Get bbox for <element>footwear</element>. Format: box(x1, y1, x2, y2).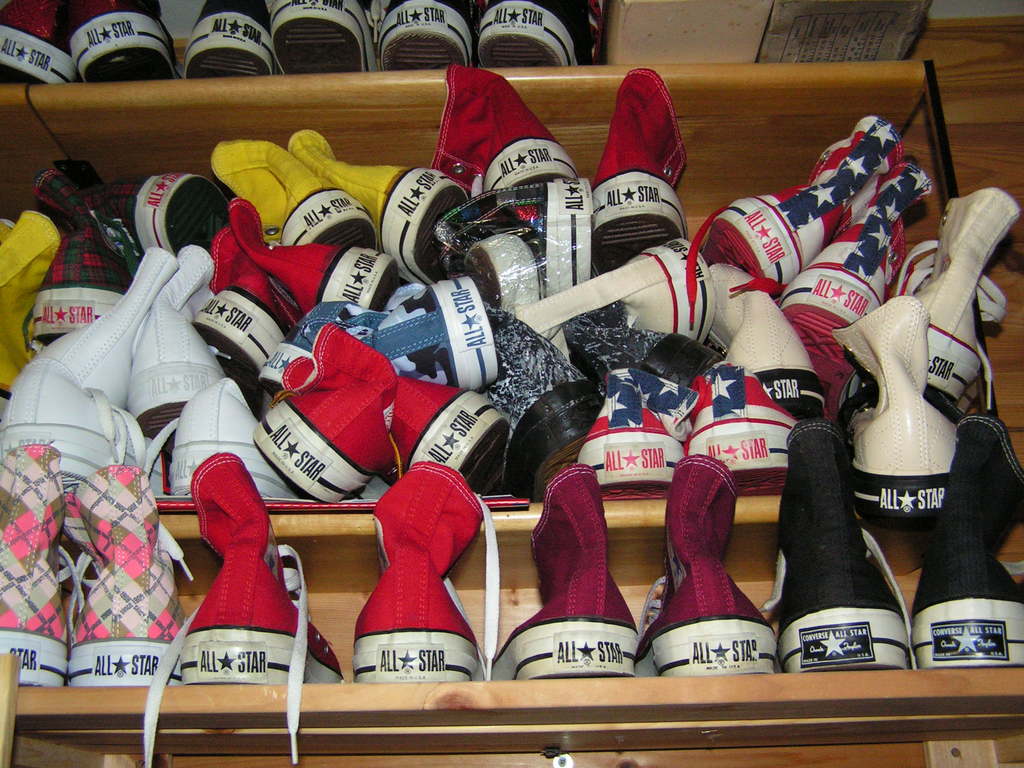
box(685, 114, 904, 329).
